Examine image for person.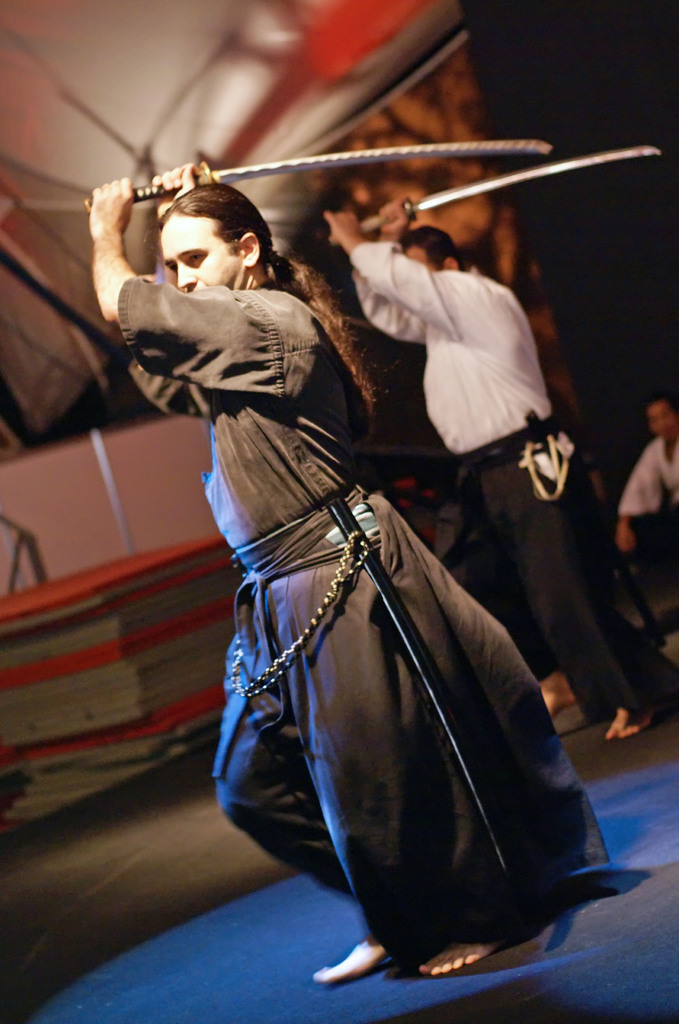
Examination result: 325/195/678/739.
